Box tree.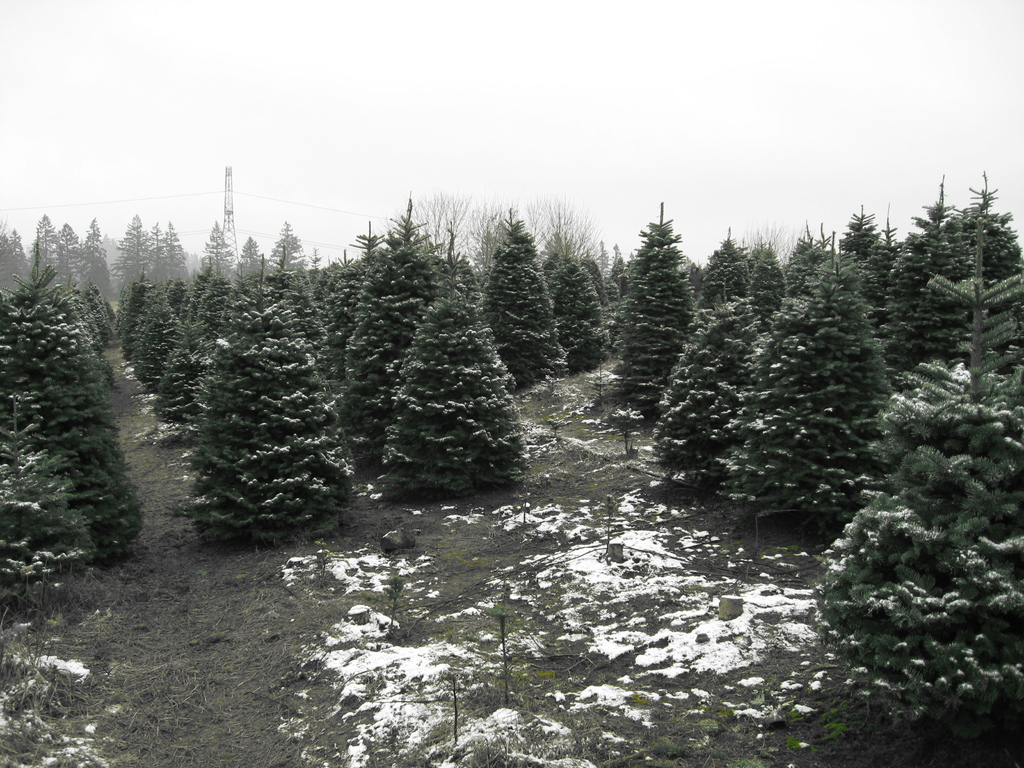
l=710, t=273, r=895, b=529.
